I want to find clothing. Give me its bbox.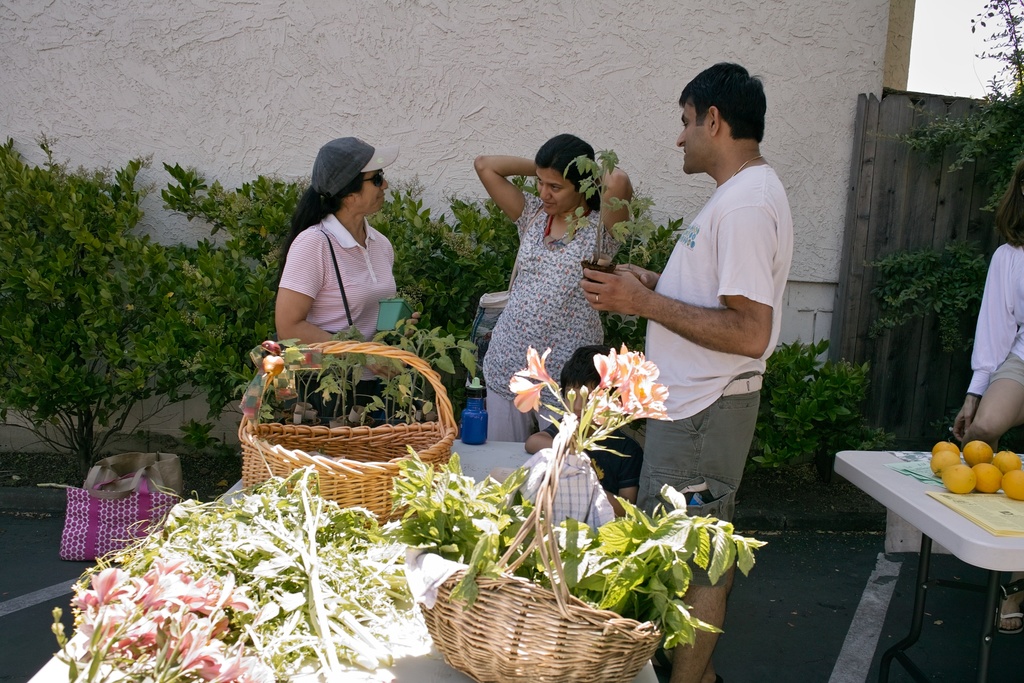
select_region(970, 233, 1023, 443).
